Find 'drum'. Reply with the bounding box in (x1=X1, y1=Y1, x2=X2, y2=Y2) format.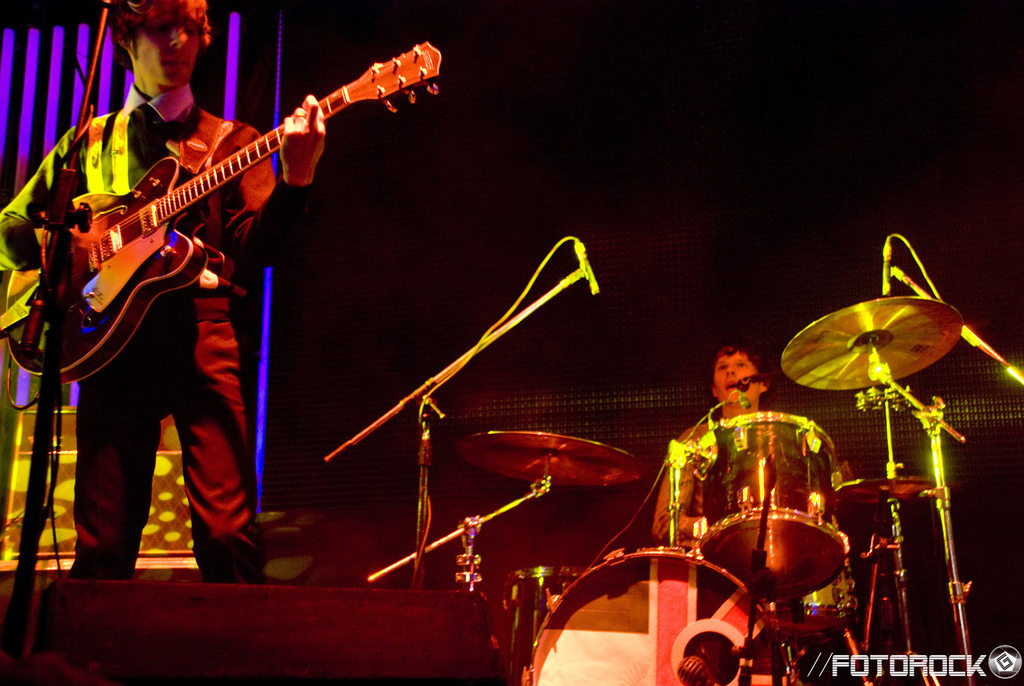
(x1=519, y1=547, x2=797, y2=685).
